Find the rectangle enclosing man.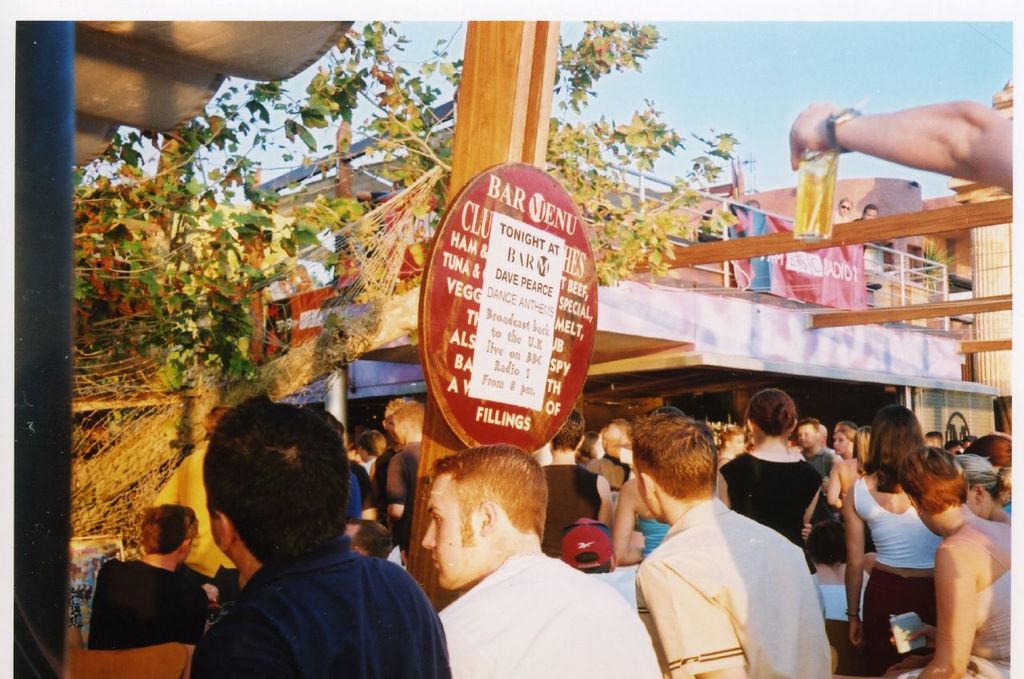
601/418/854/669.
